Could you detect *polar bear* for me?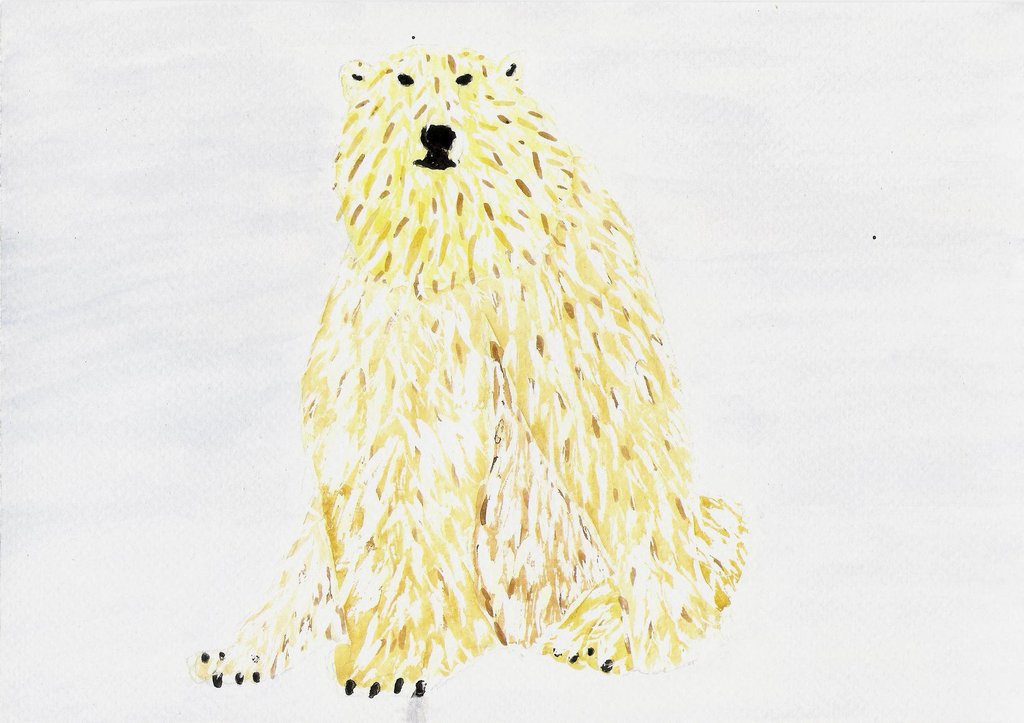
Detection result: [194,39,772,722].
